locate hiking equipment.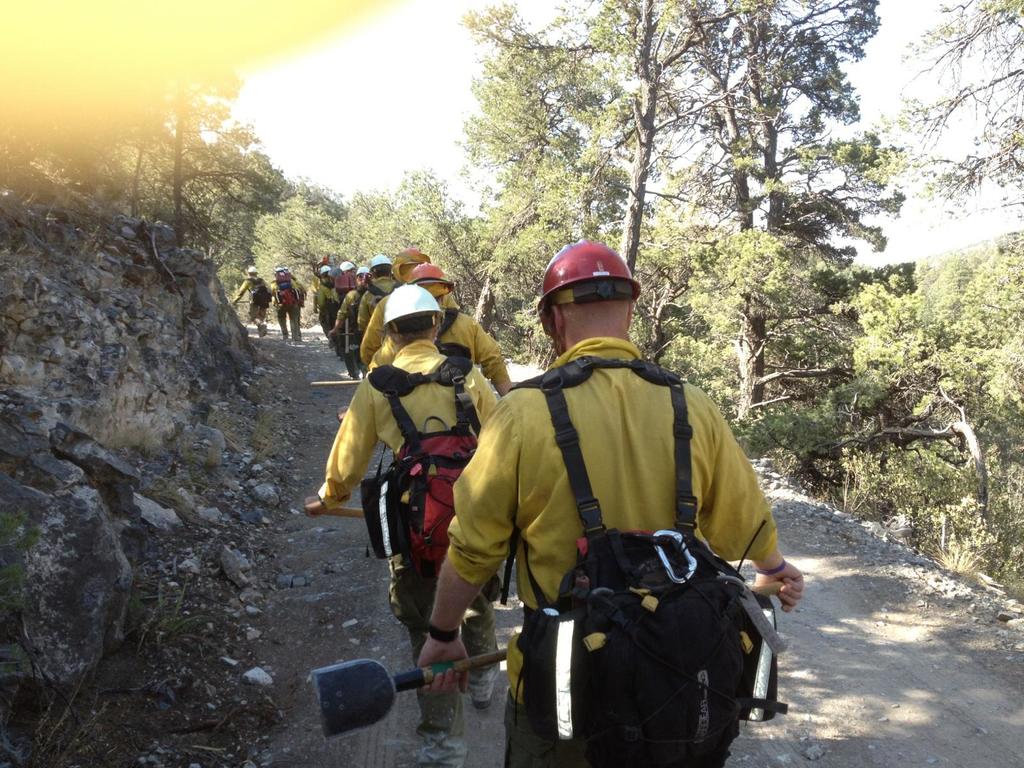
Bounding box: Rect(341, 260, 356, 269).
